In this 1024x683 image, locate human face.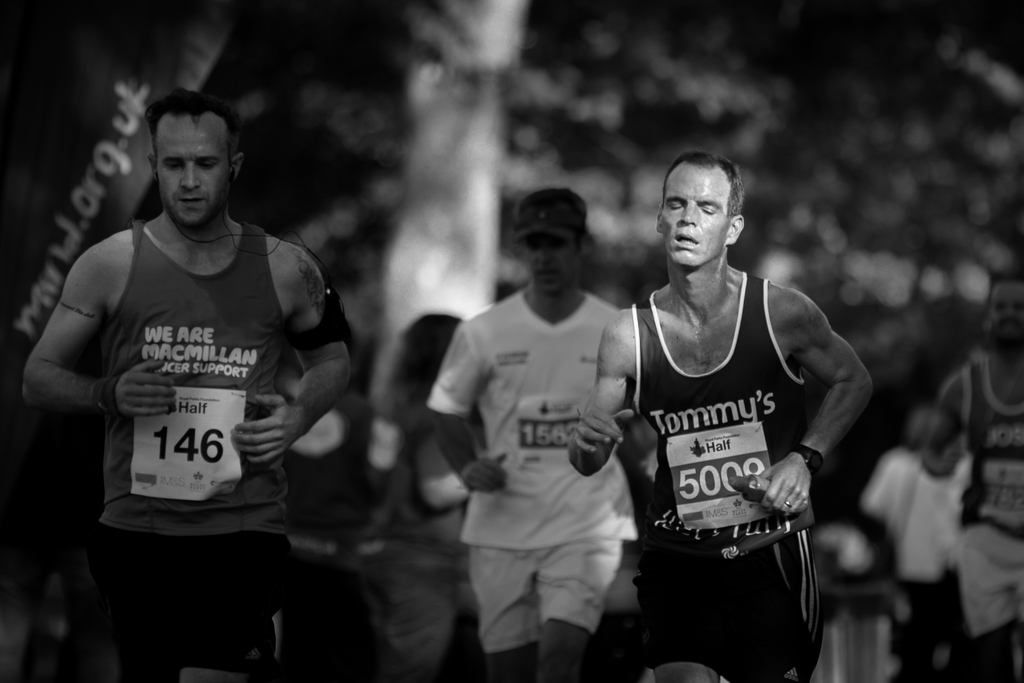
Bounding box: box(518, 235, 578, 295).
